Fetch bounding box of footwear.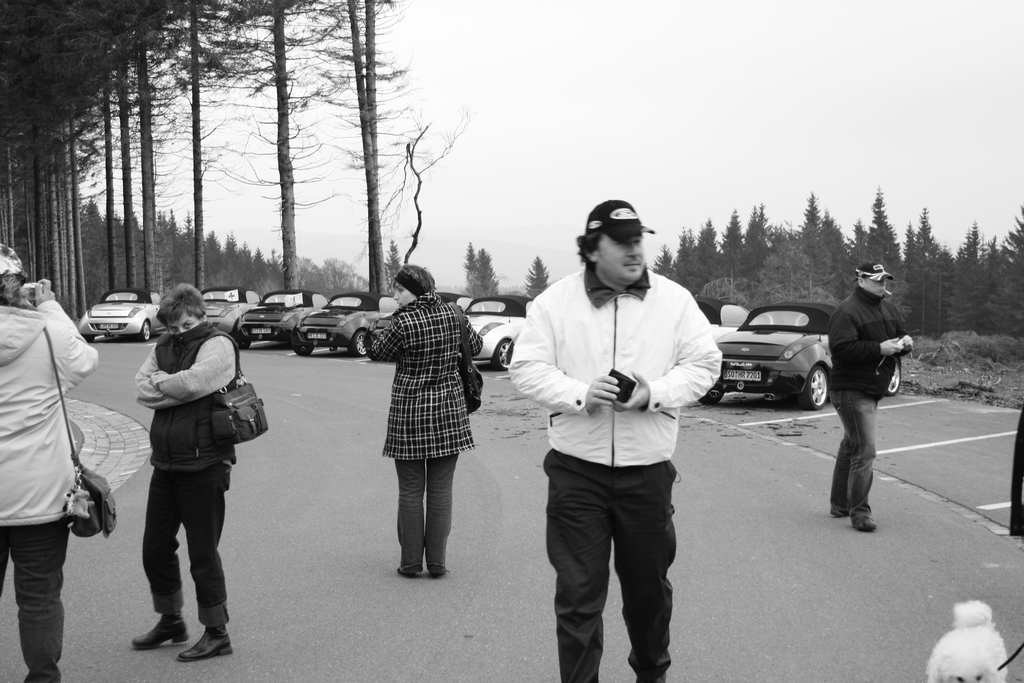
Bbox: [129, 611, 191, 651].
